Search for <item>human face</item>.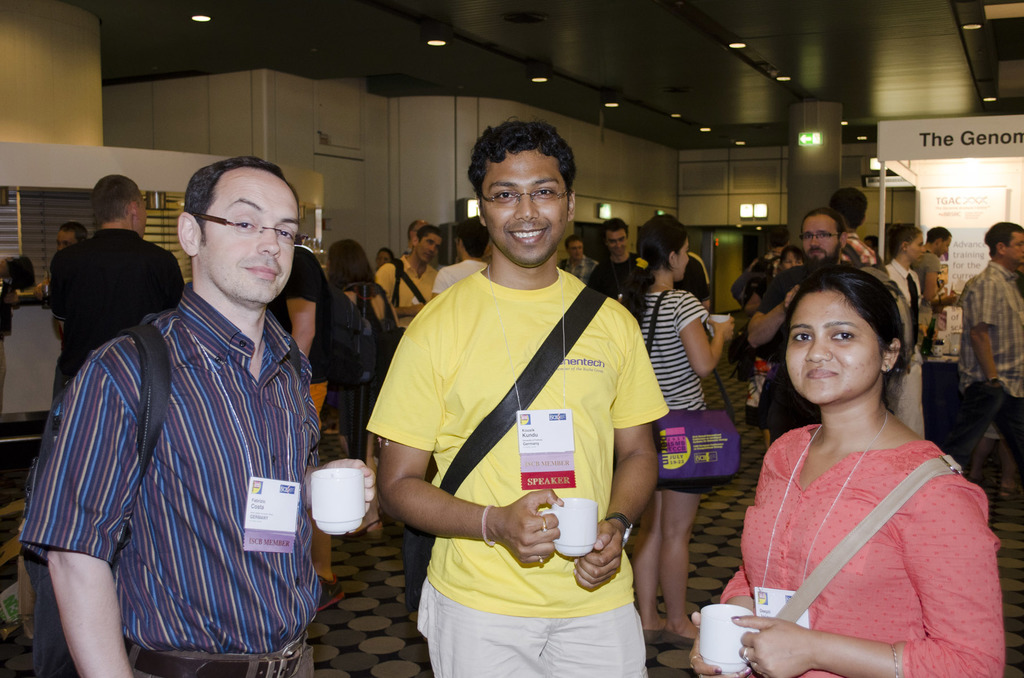
Found at (479, 148, 570, 265).
